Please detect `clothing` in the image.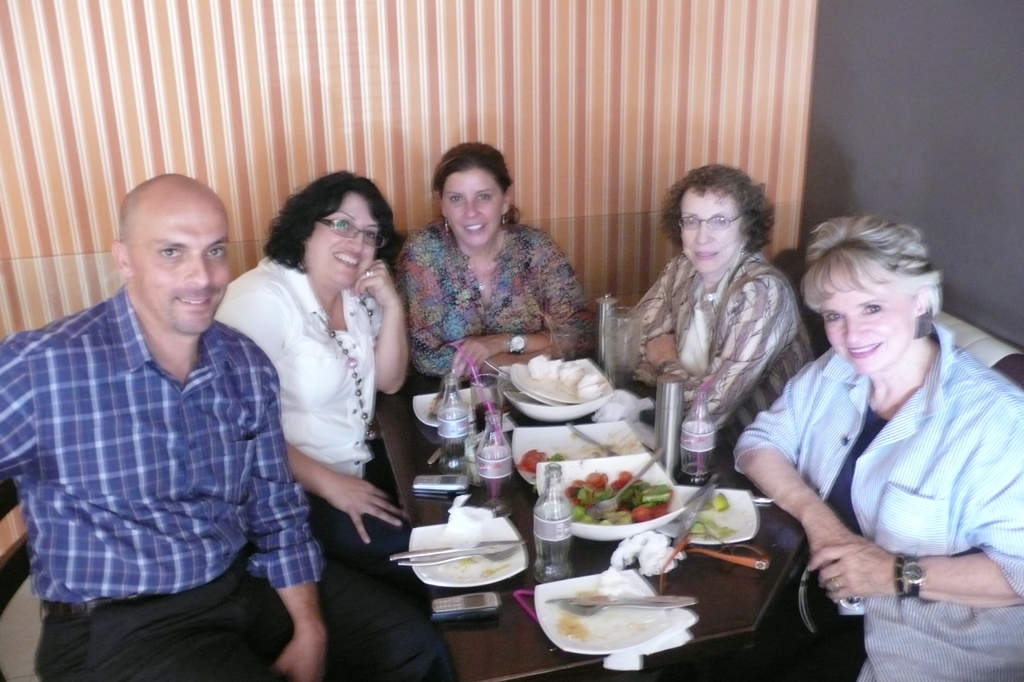
box(220, 248, 408, 590).
